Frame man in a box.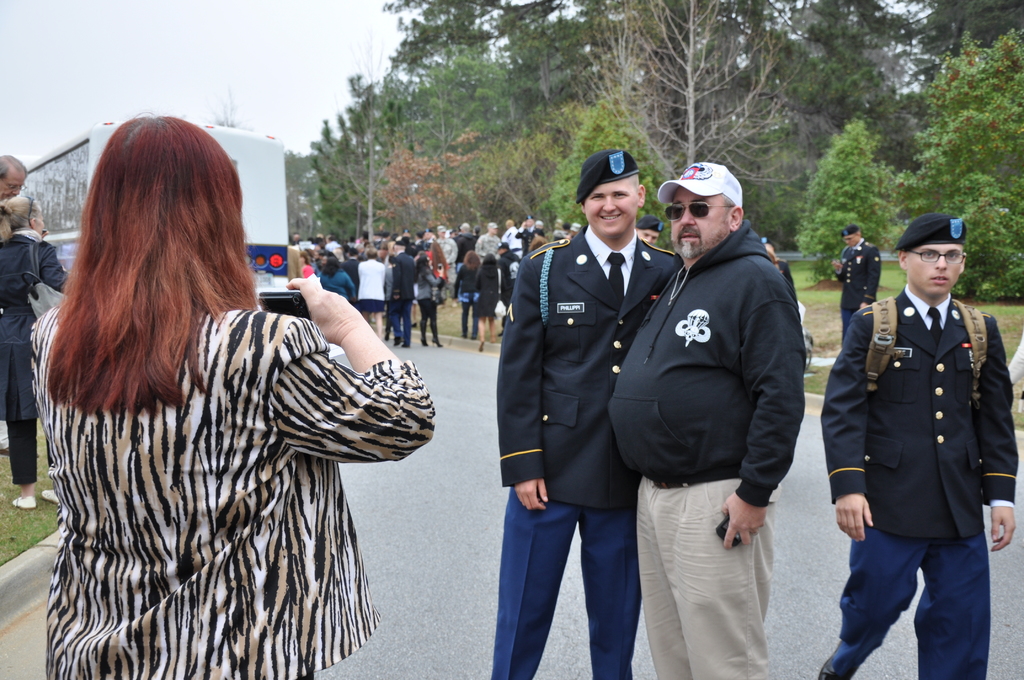
l=607, t=163, r=806, b=679.
